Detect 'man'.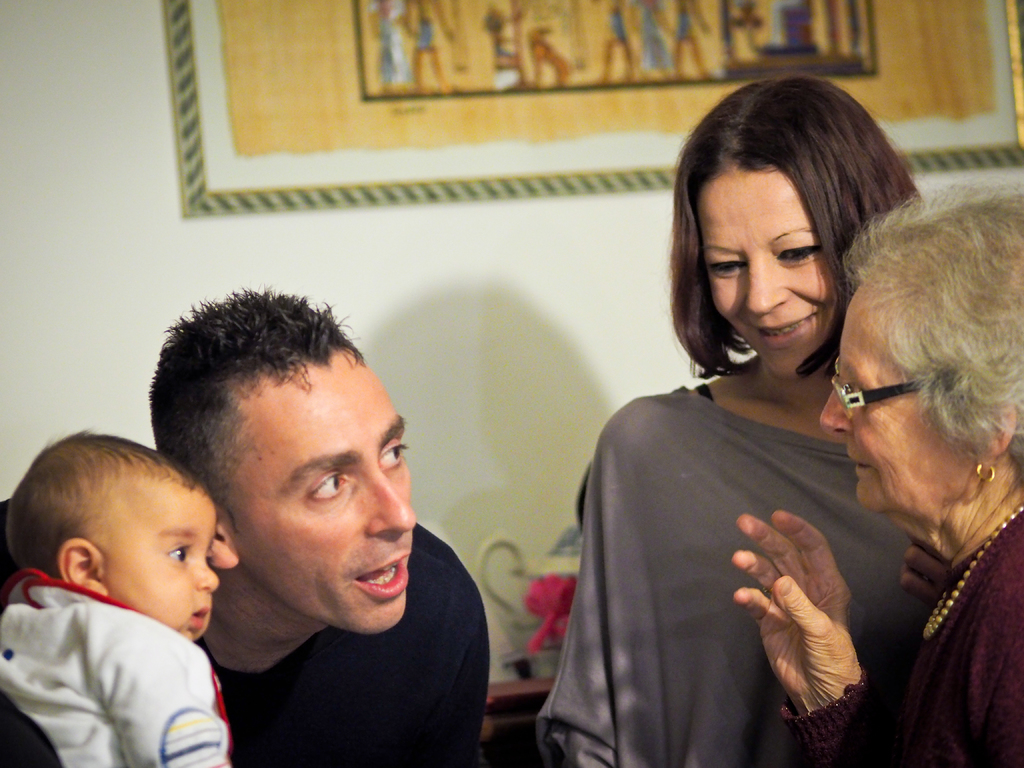
Detected at bbox(111, 292, 512, 766).
